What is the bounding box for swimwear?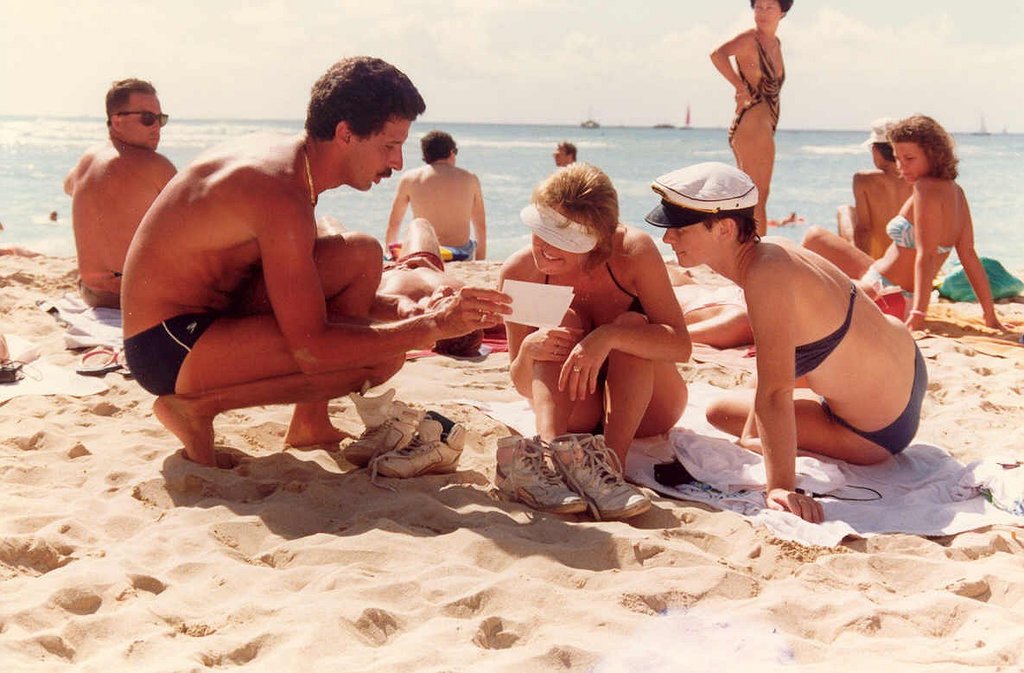
Rect(877, 210, 958, 251).
